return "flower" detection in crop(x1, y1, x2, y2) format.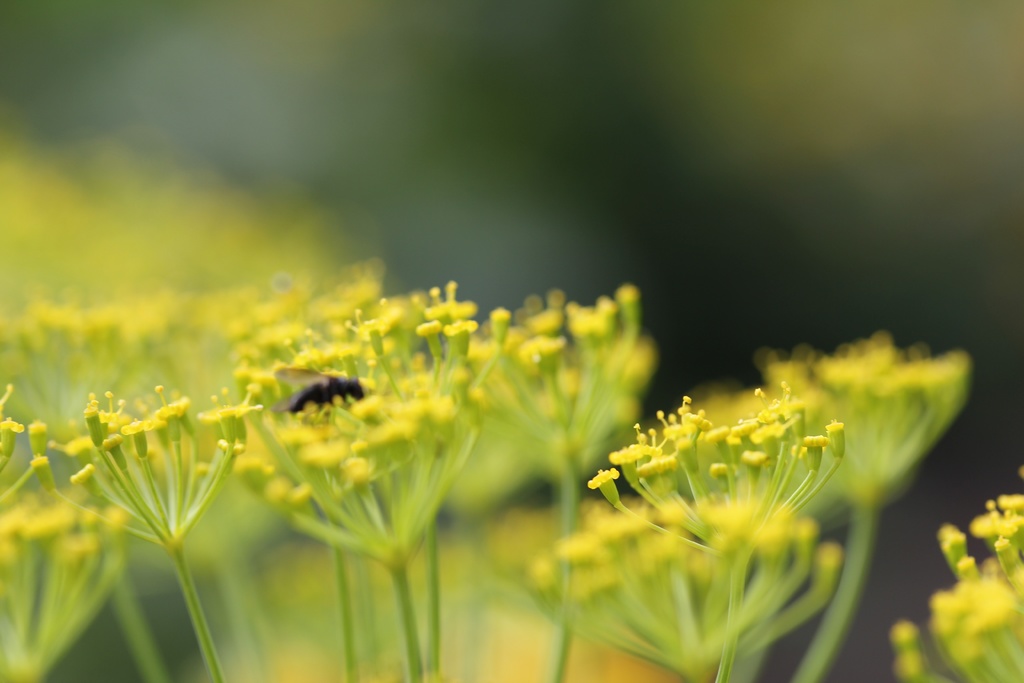
crop(591, 464, 616, 500).
